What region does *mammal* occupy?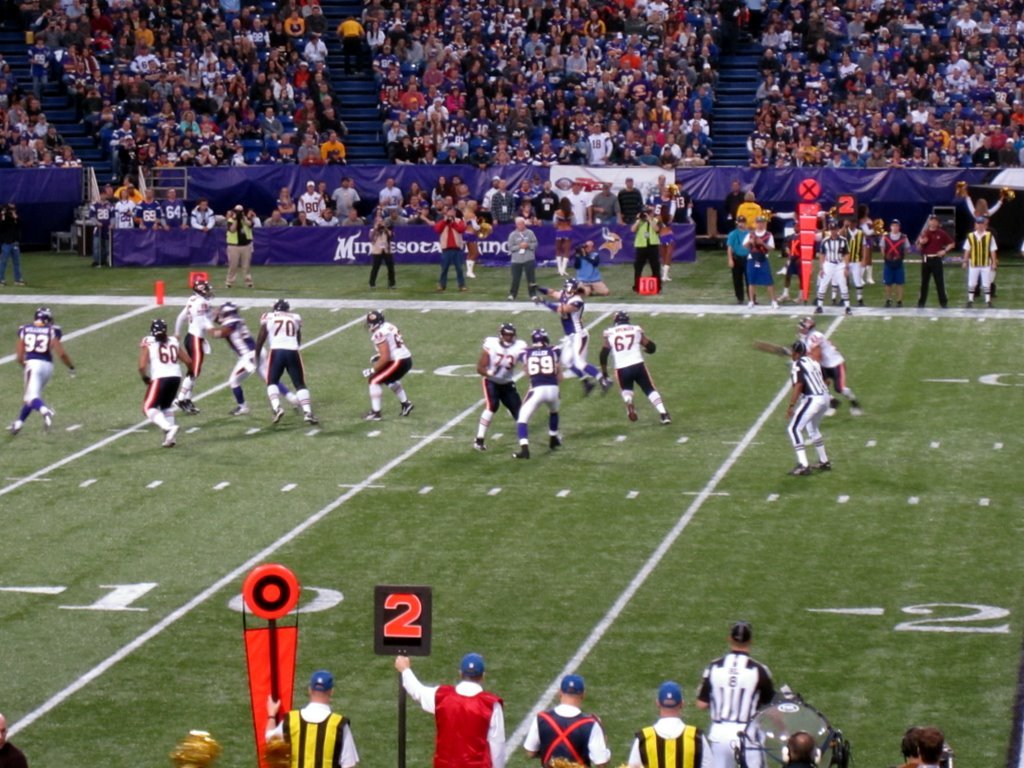
{"left": 335, "top": 16, "right": 366, "bottom": 75}.
